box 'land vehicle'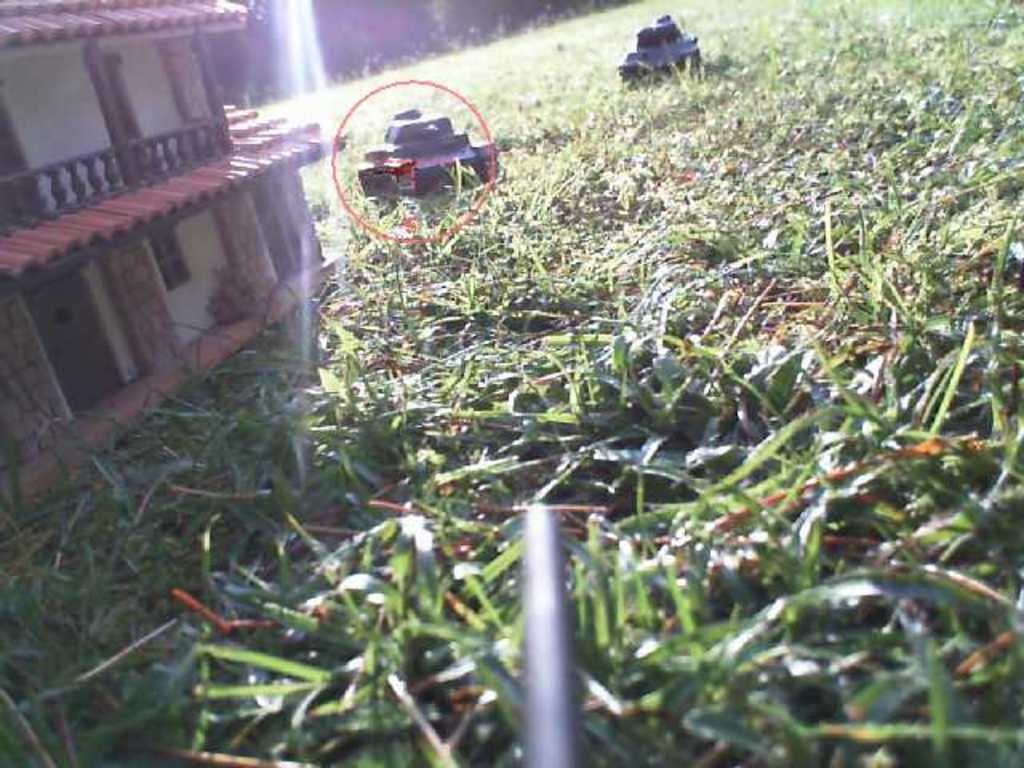
(355, 106, 496, 202)
